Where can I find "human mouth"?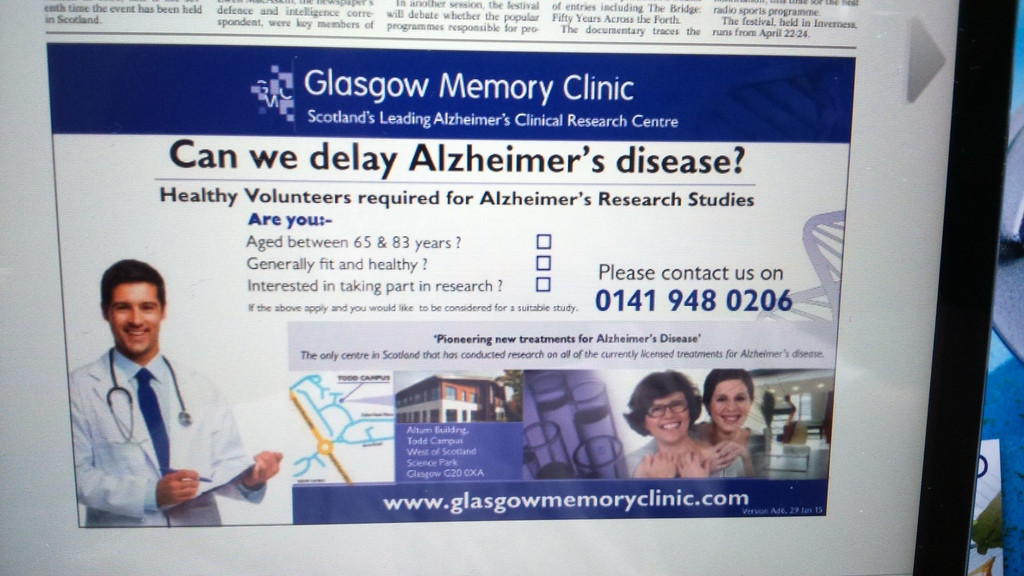
You can find it at x1=661, y1=423, x2=679, y2=429.
